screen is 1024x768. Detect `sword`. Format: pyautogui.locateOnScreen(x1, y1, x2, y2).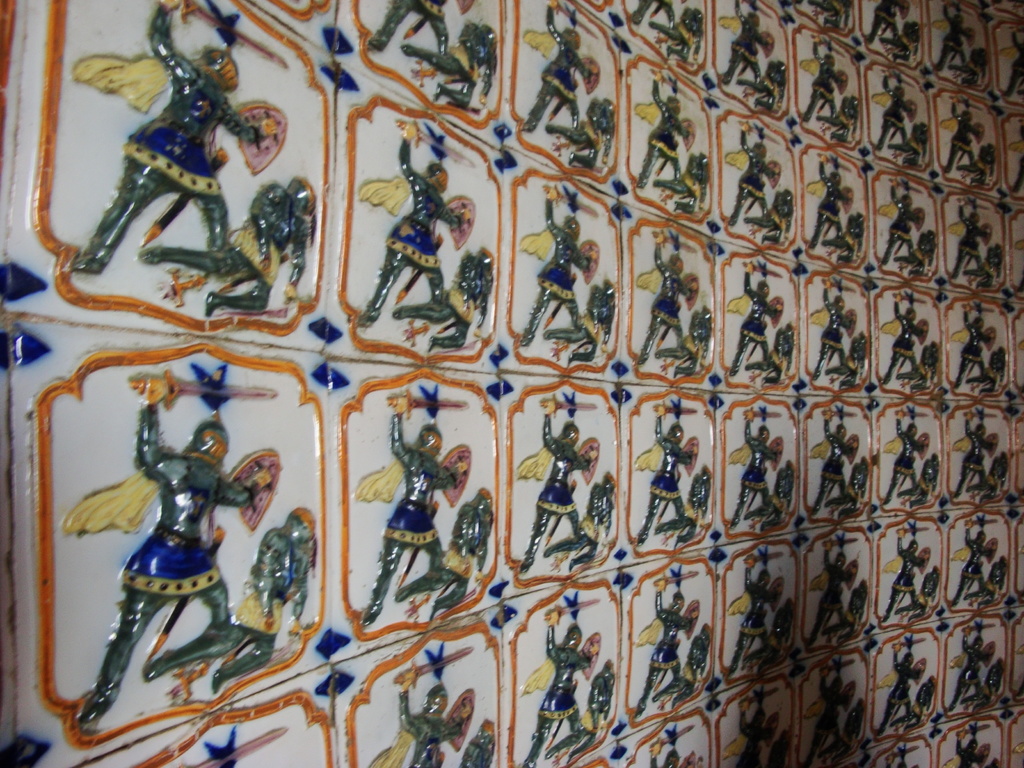
pyautogui.locateOnScreen(881, 67, 916, 89).
